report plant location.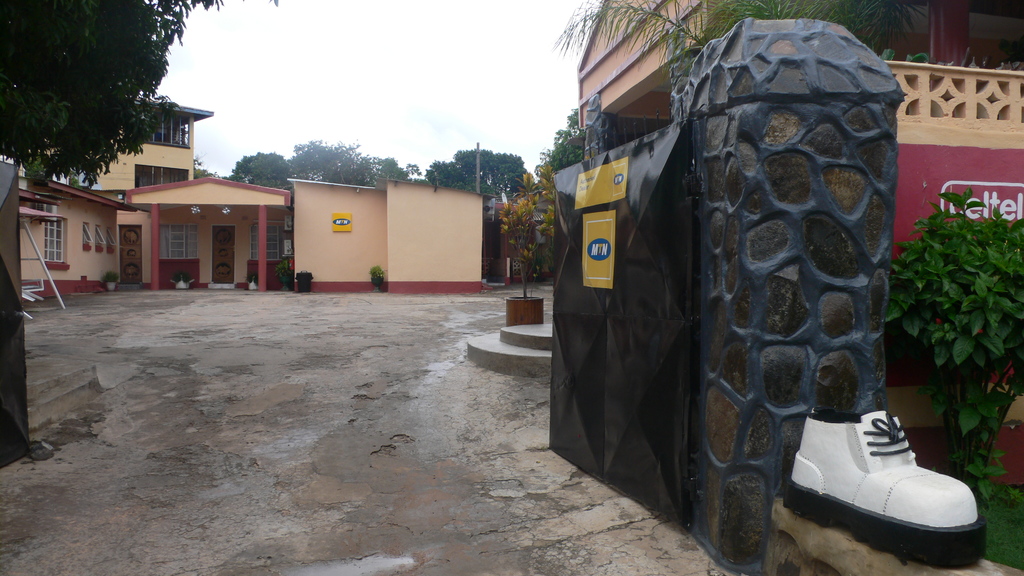
Report: BBox(102, 268, 114, 284).
